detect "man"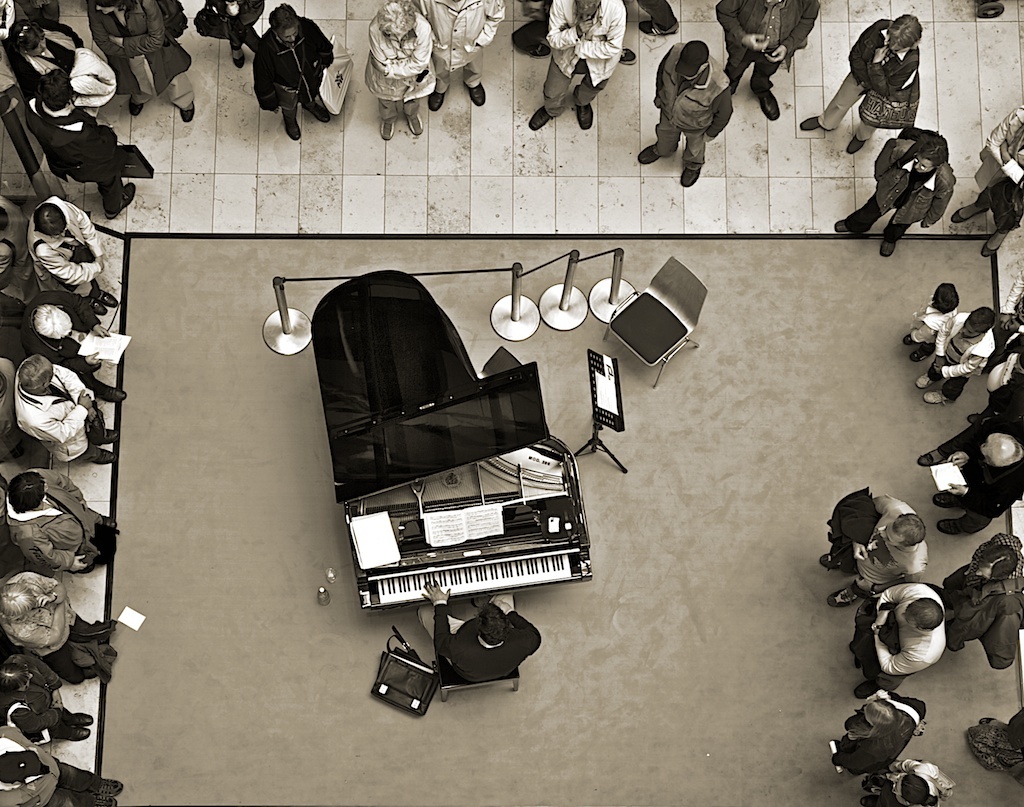
367:3:439:134
